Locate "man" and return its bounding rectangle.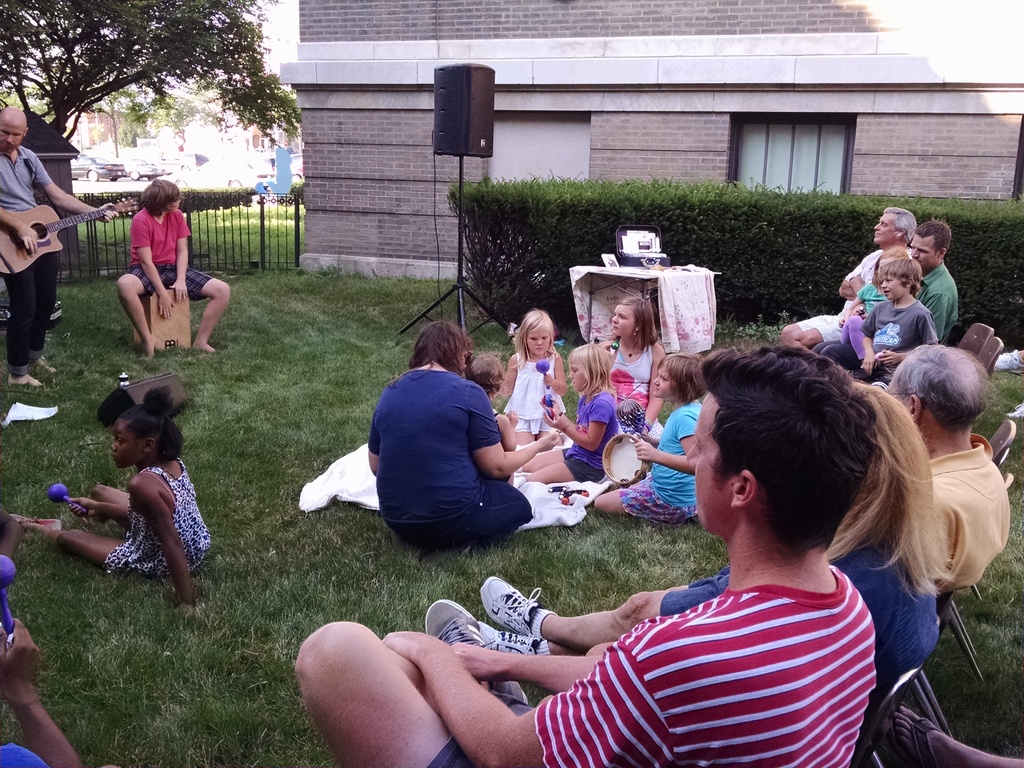
locate(776, 204, 912, 351).
